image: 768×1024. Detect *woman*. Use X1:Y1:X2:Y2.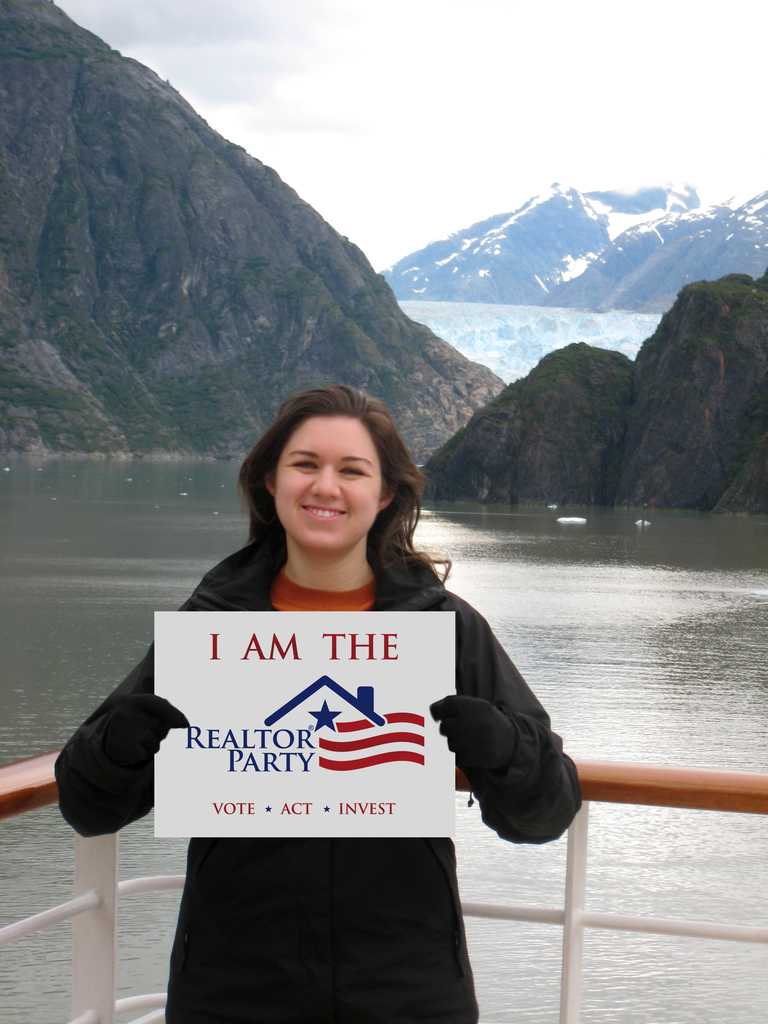
119:375:554:1007.
